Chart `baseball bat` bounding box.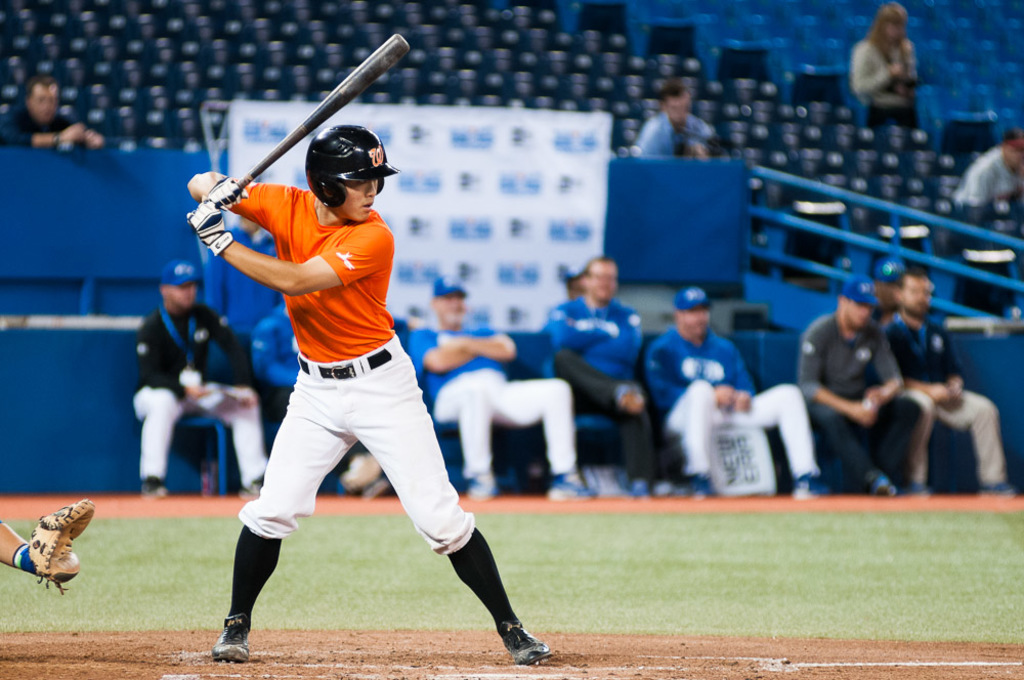
Charted: (x1=188, y1=31, x2=413, y2=225).
